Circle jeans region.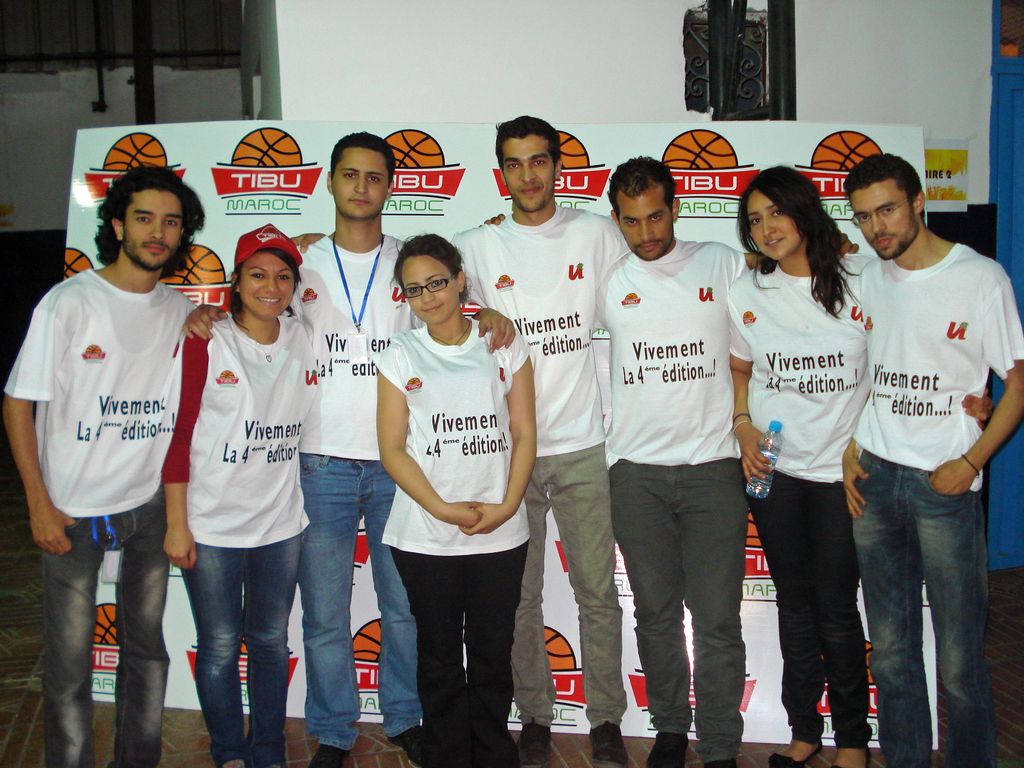
Region: [296,462,422,756].
